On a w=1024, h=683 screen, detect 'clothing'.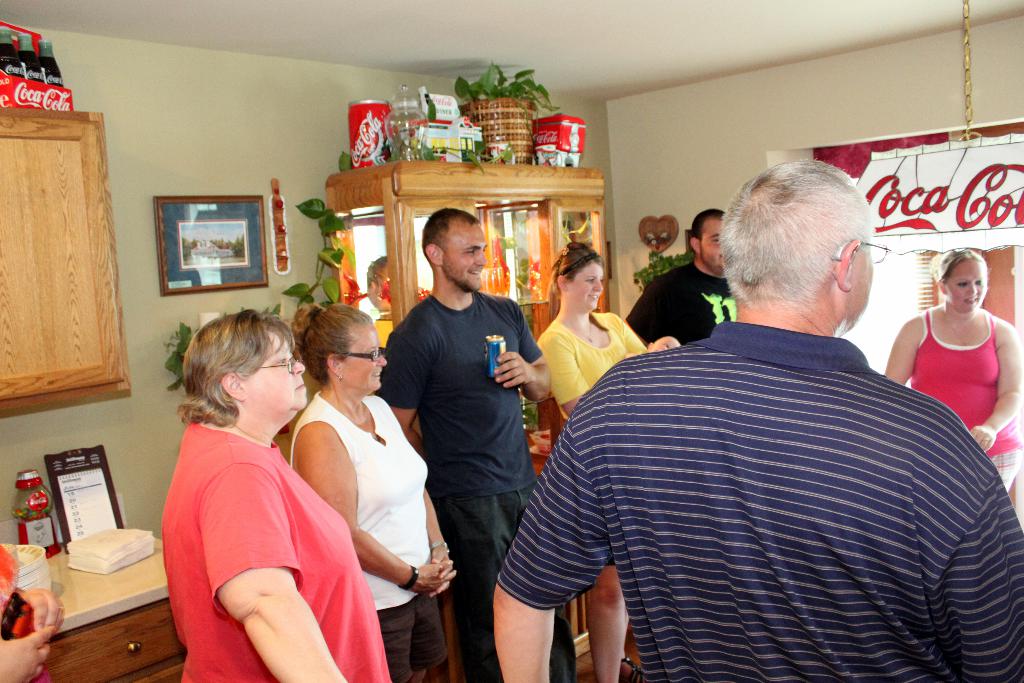
box=[289, 393, 448, 682].
